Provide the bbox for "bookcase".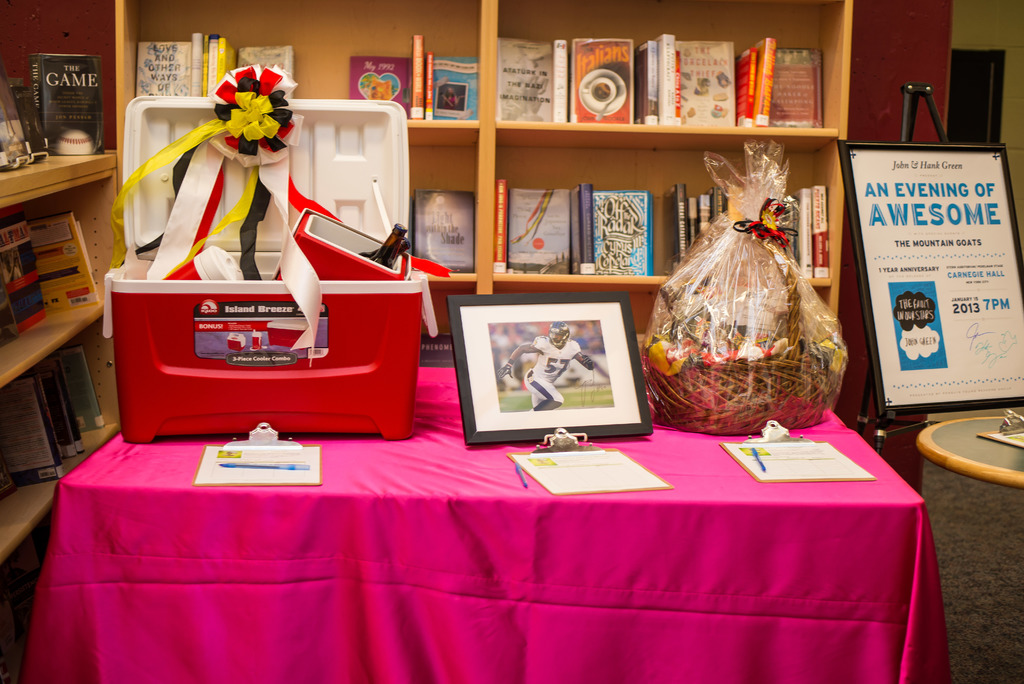
detection(0, 0, 855, 683).
